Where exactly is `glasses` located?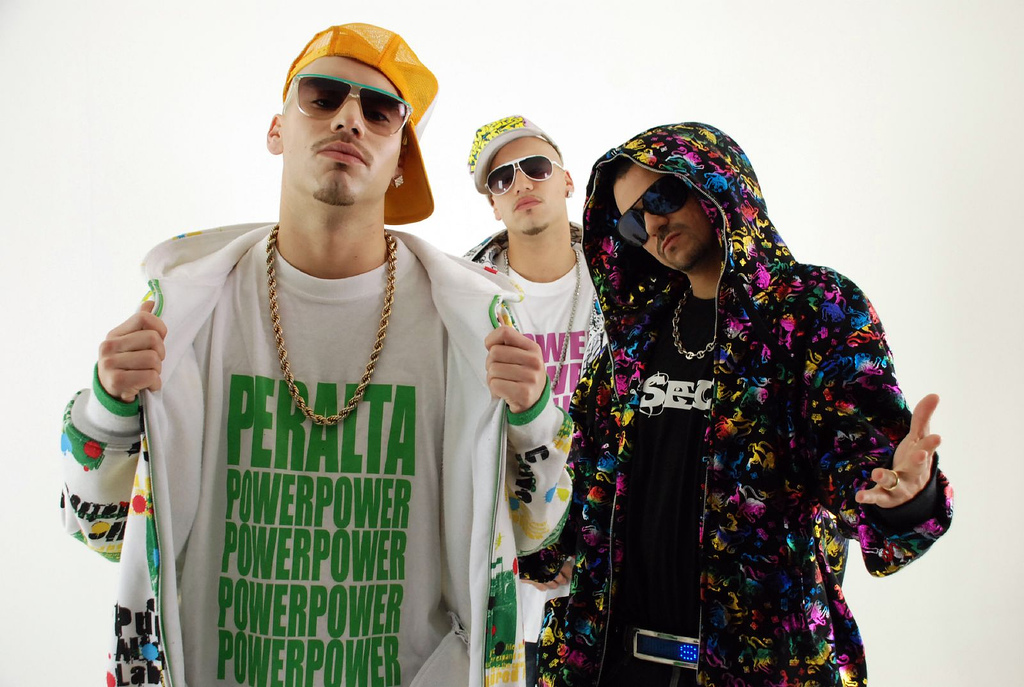
Its bounding box is [x1=480, y1=153, x2=573, y2=205].
